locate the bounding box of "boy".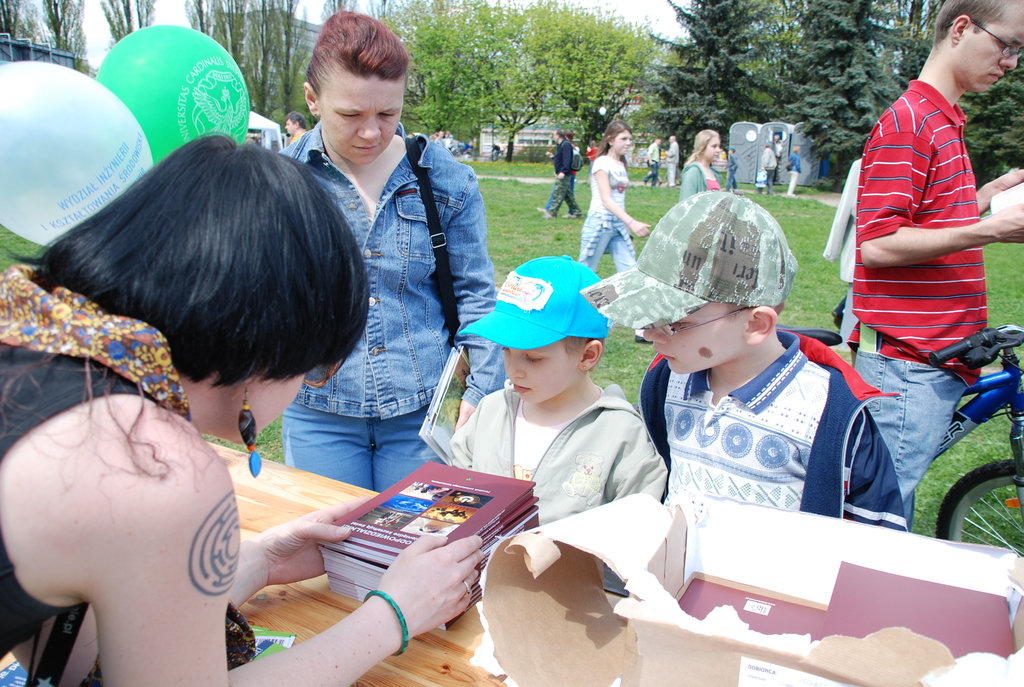
Bounding box: pyautogui.locateOnScreen(645, 252, 925, 564).
